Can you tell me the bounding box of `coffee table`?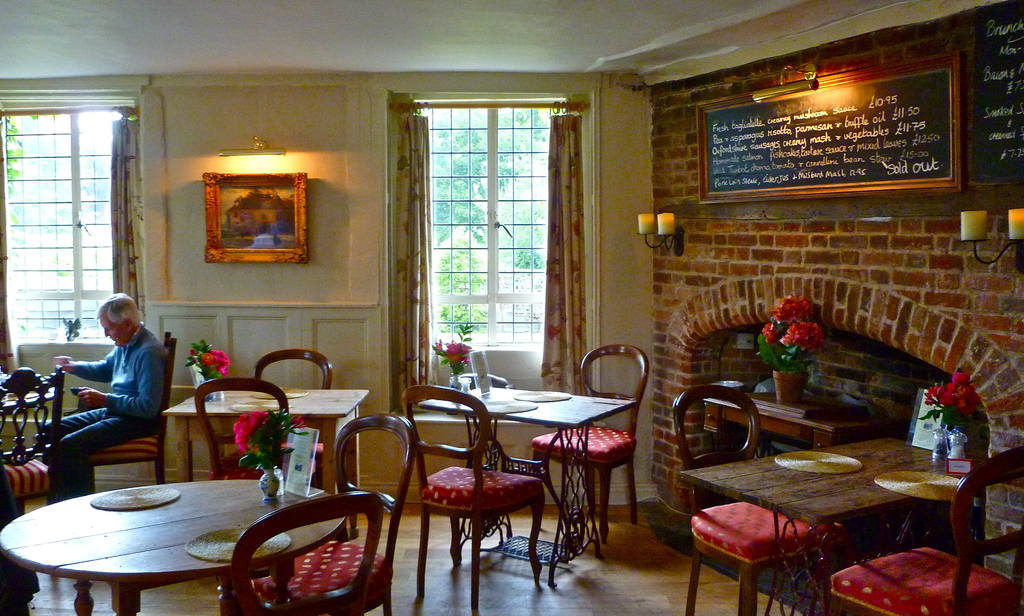
694/430/1023/609.
